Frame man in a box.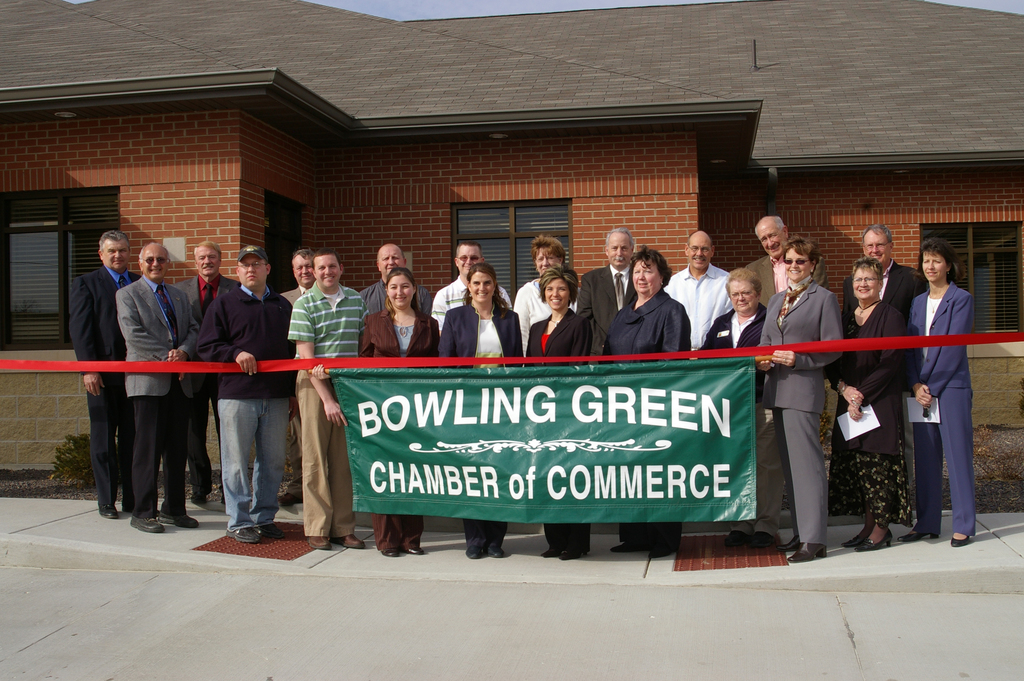
BBox(173, 236, 244, 508).
